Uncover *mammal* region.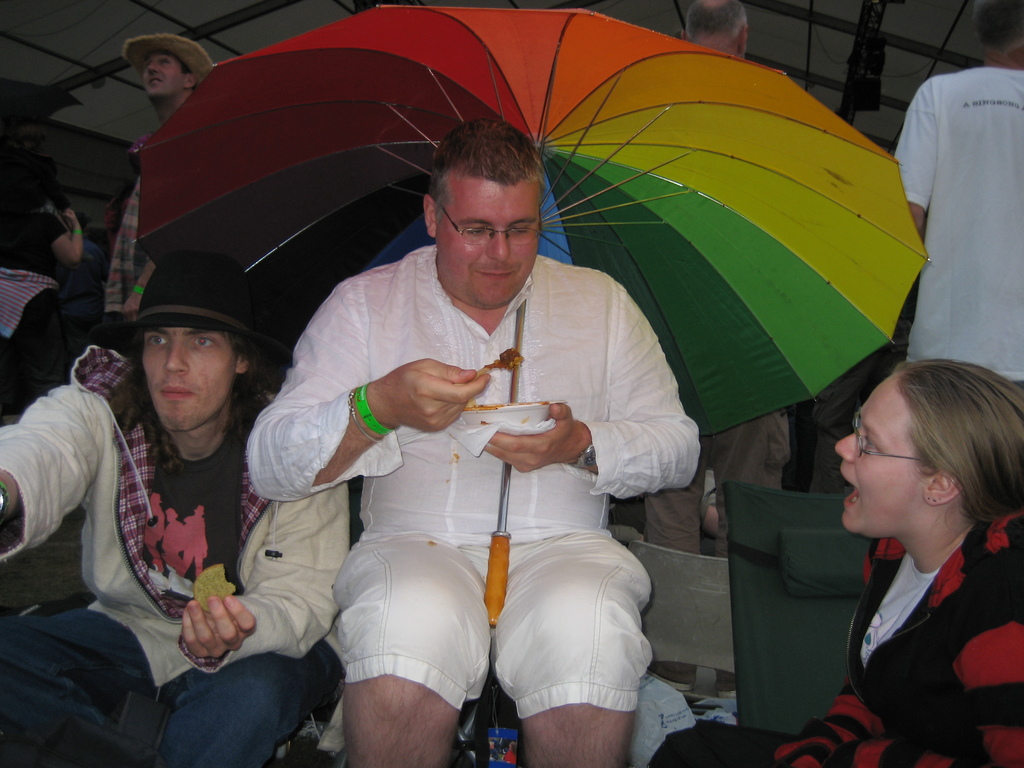
Uncovered: 0,168,83,413.
